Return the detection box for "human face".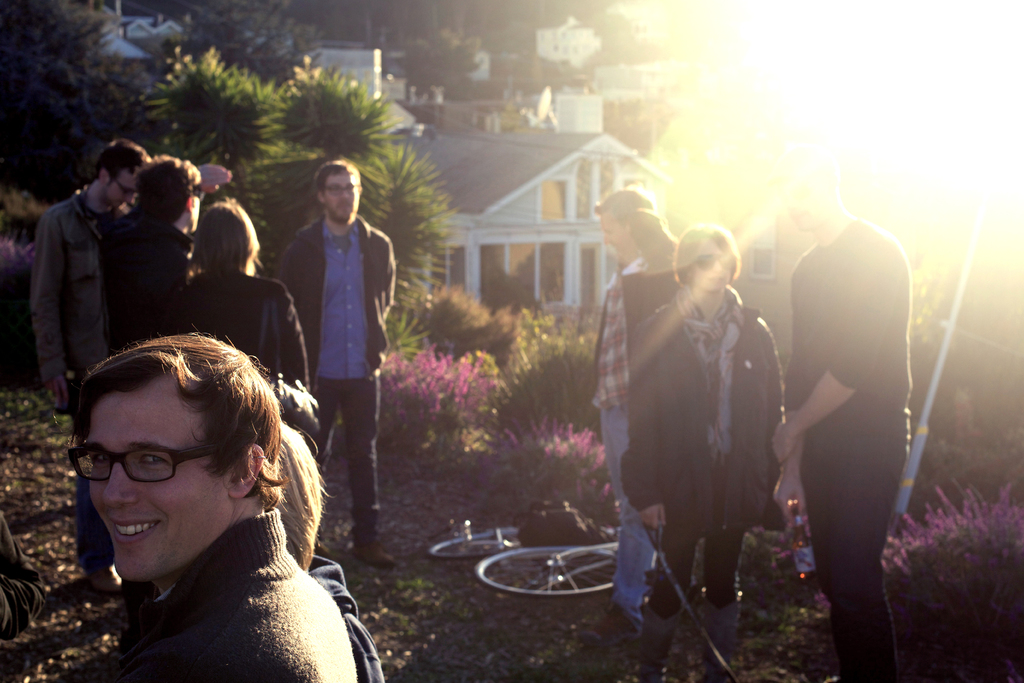
(88, 381, 225, 577).
